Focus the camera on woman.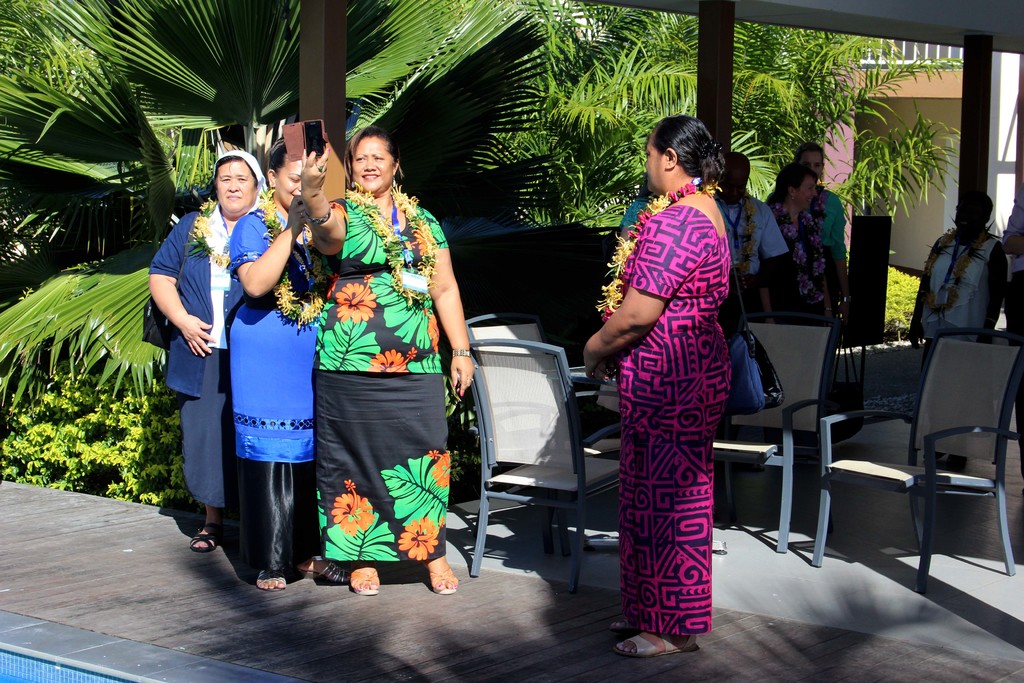
Focus region: <box>616,180,668,247</box>.
